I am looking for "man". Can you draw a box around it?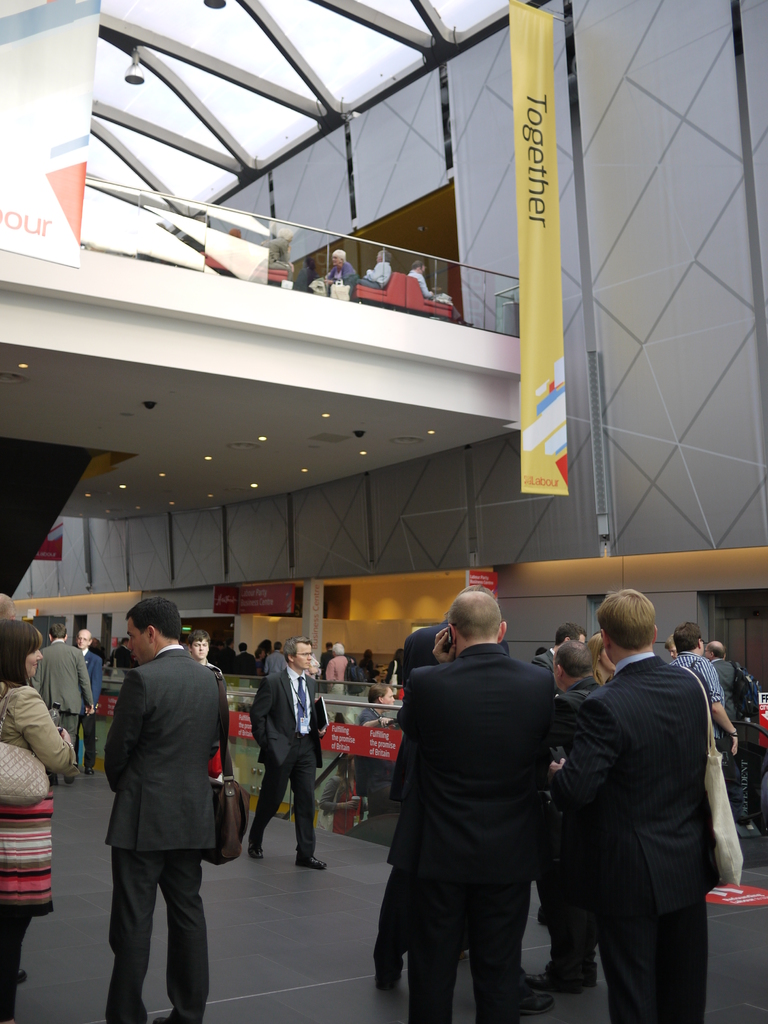
Sure, the bounding box is <box>92,591,242,1023</box>.
